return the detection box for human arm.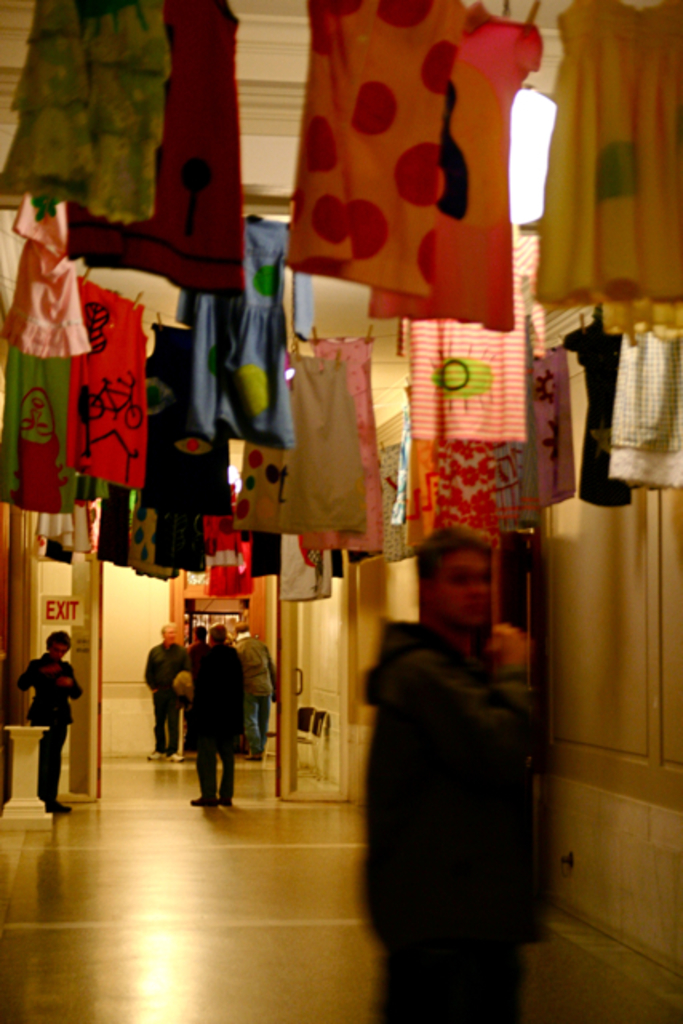
<region>16, 656, 62, 693</region>.
